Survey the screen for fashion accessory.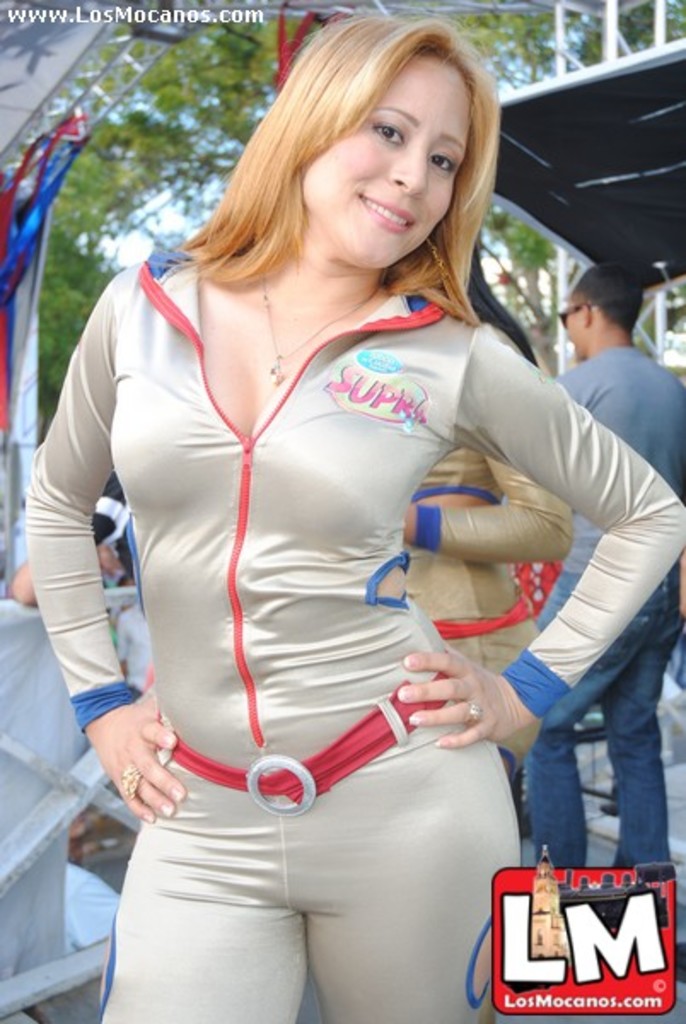
Survey found: select_region(258, 256, 387, 387).
